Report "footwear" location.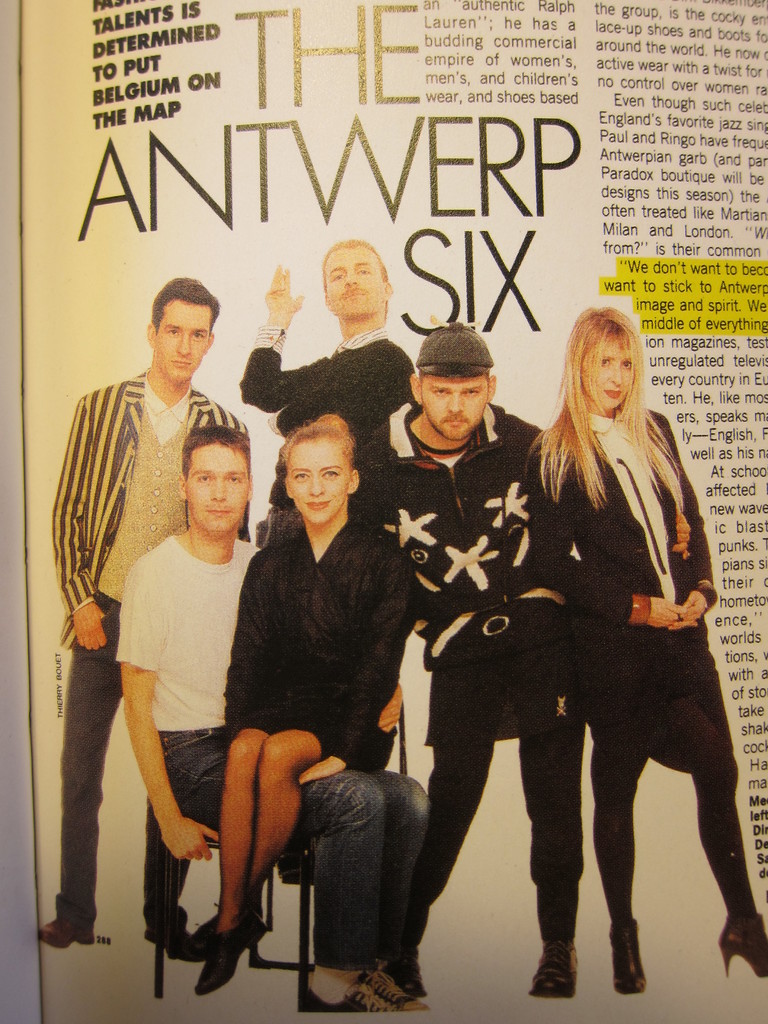
Report: bbox=(142, 905, 177, 952).
